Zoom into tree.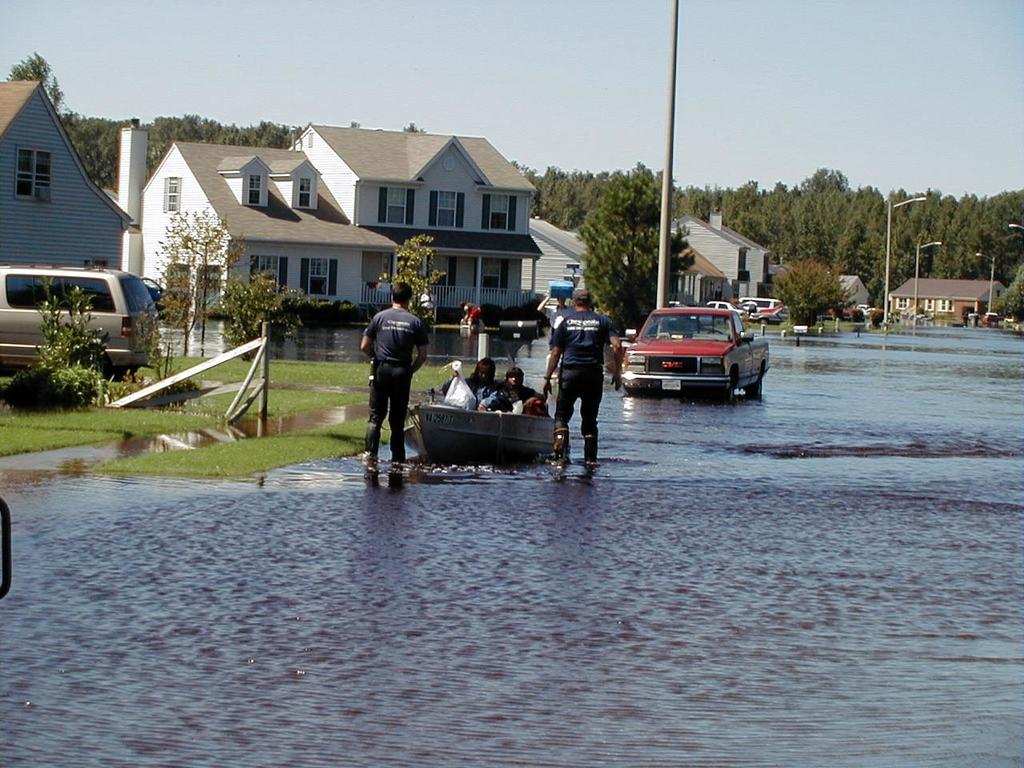
Zoom target: [left=153, top=202, right=246, bottom=356].
